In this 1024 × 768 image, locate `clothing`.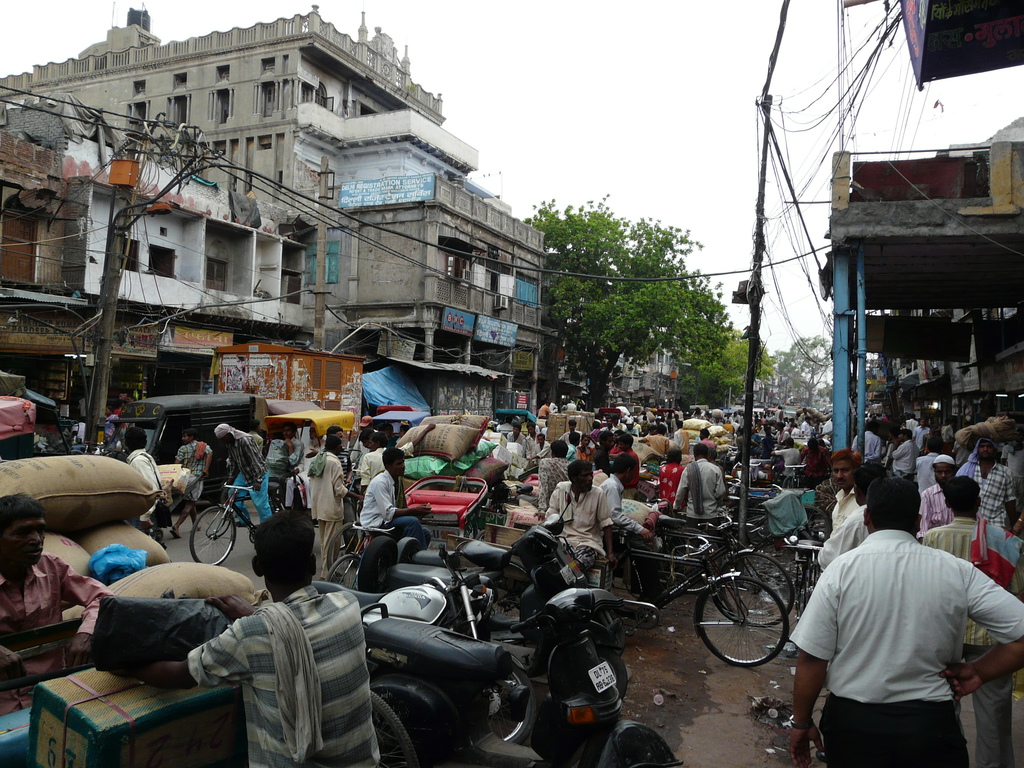
Bounding box: bbox=[672, 456, 732, 522].
